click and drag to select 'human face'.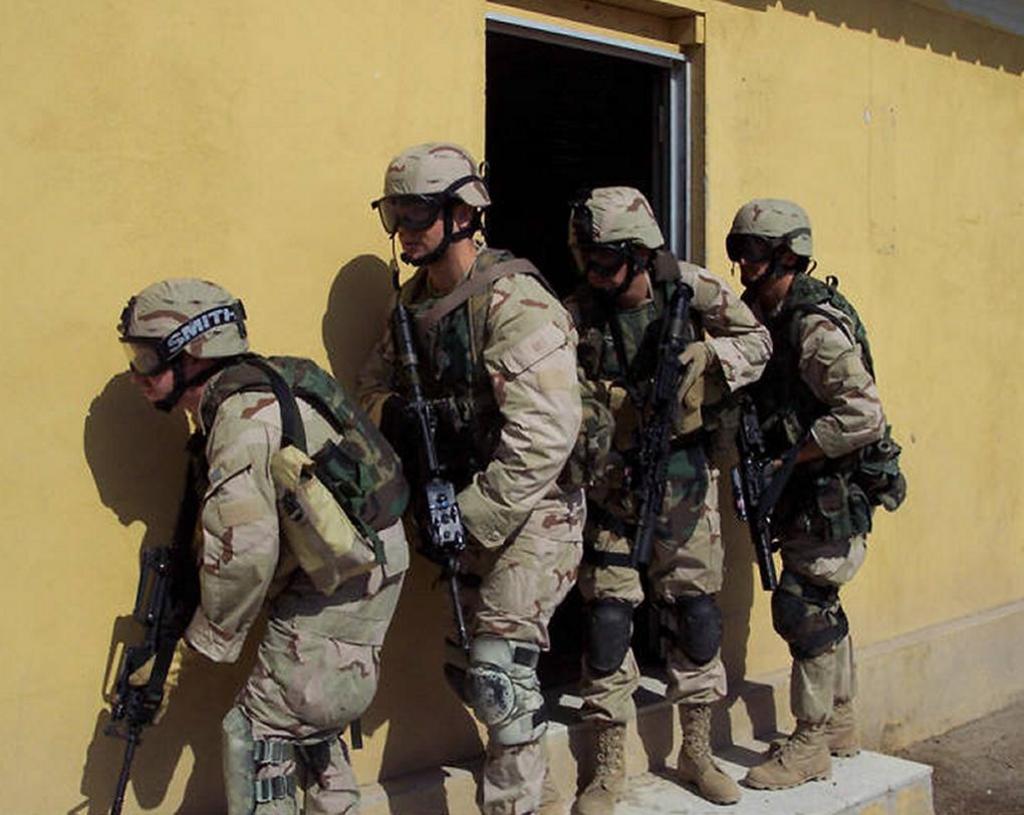
Selection: Rect(742, 259, 771, 285).
